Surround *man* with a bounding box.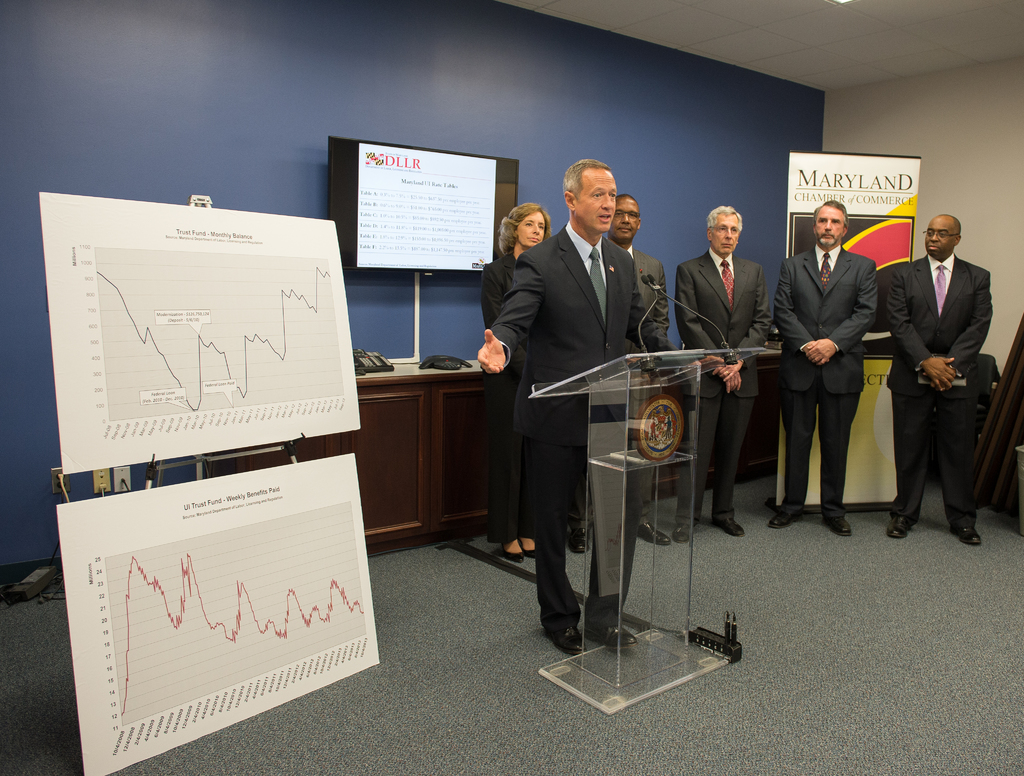
l=564, t=195, r=675, b=558.
